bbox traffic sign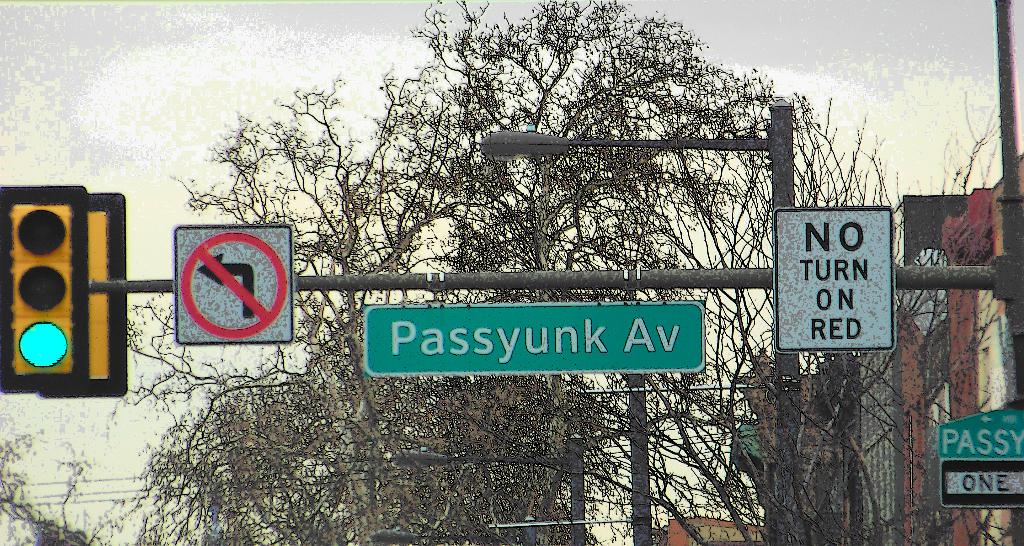
rect(362, 299, 703, 380)
